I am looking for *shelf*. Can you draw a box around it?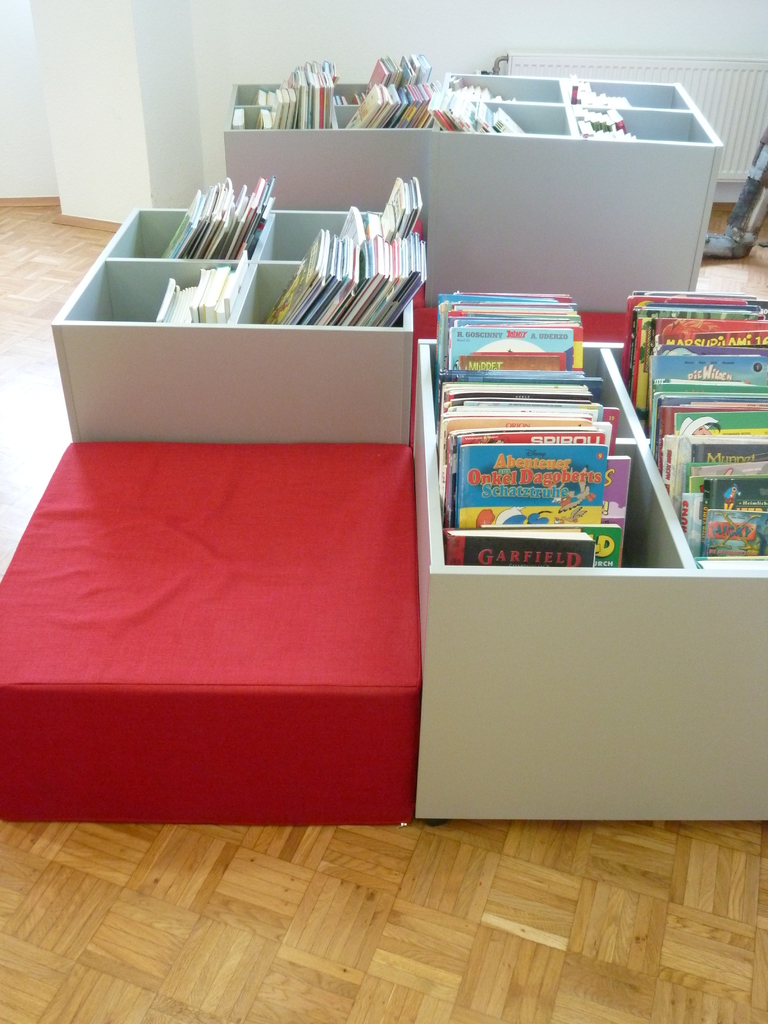
Sure, the bounding box is bbox=[70, 264, 241, 320].
